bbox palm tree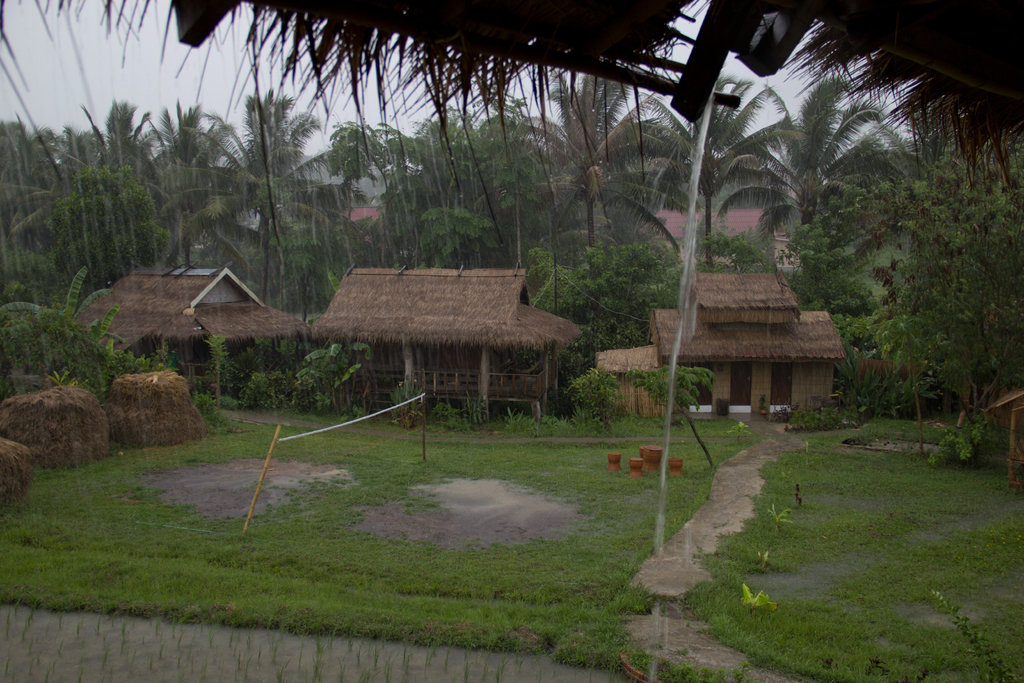
{"left": 680, "top": 83, "right": 798, "bottom": 269}
